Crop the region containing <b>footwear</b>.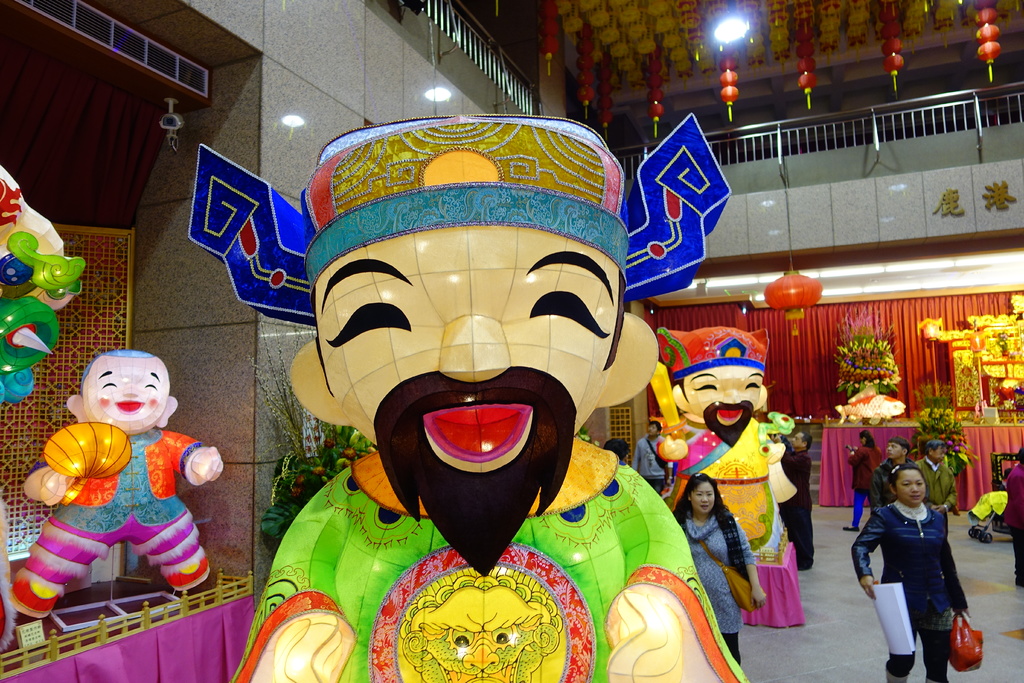
Crop region: detection(843, 525, 858, 531).
